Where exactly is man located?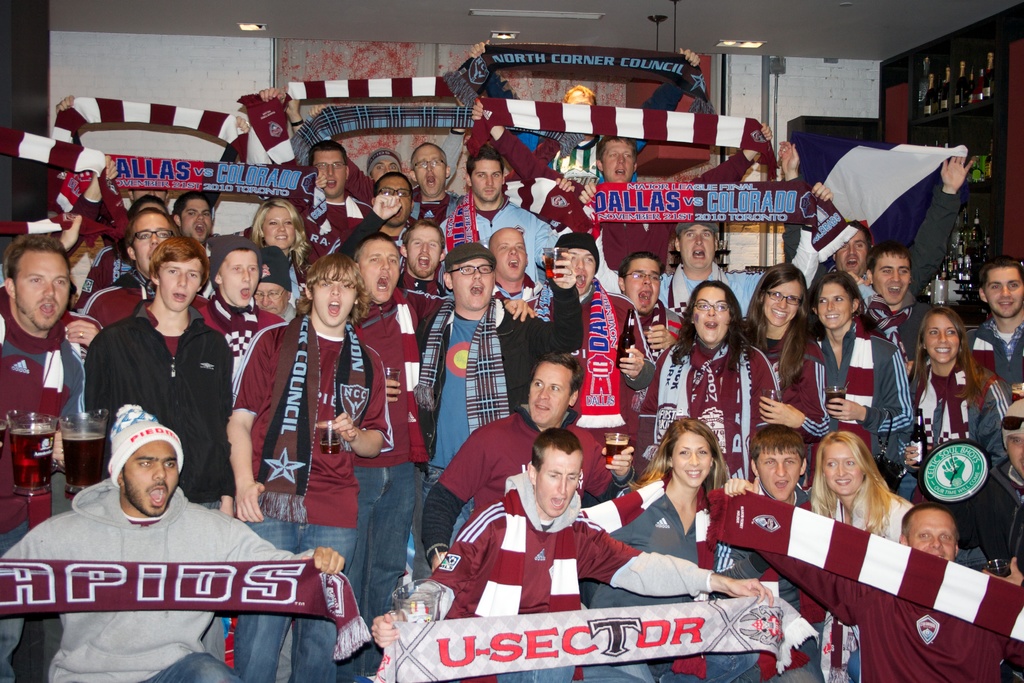
Its bounding box is 282,78,470,185.
